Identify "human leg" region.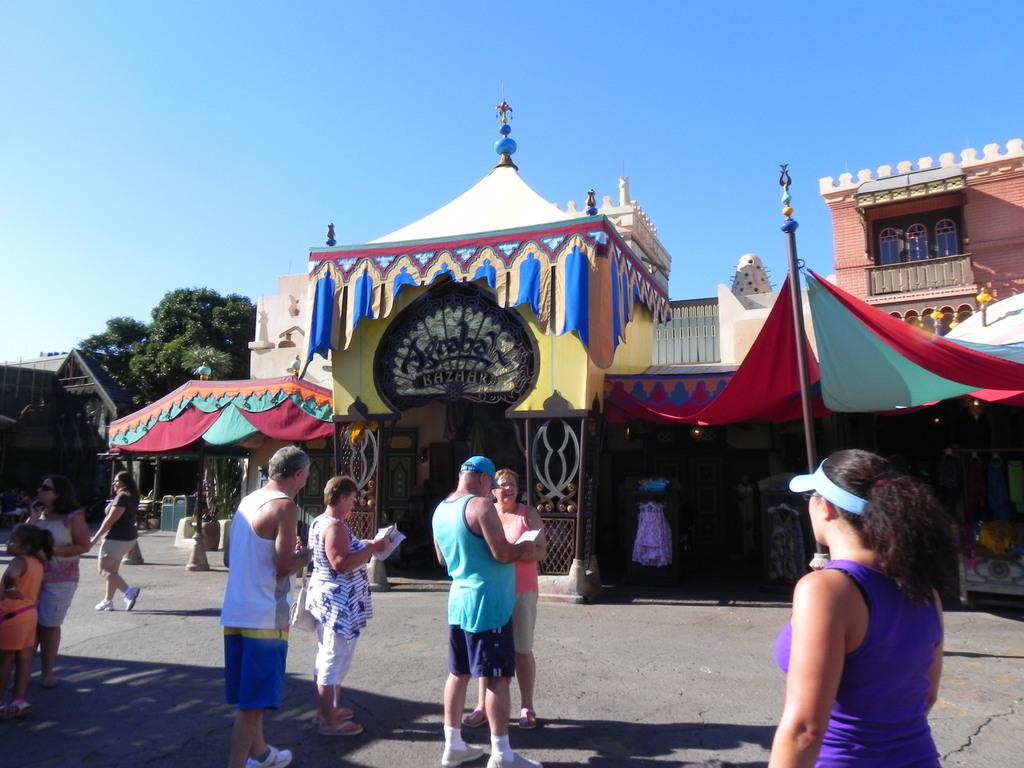
Region: x1=97, y1=538, x2=141, y2=611.
